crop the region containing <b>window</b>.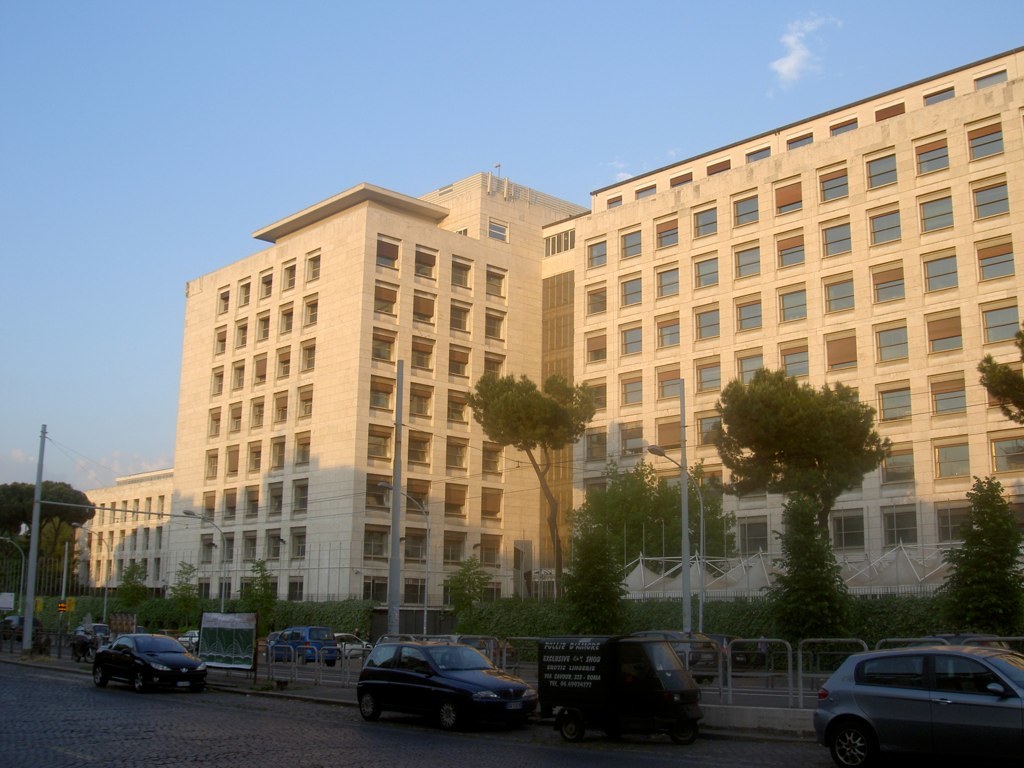
Crop region: (left=582, top=237, right=609, bottom=272).
